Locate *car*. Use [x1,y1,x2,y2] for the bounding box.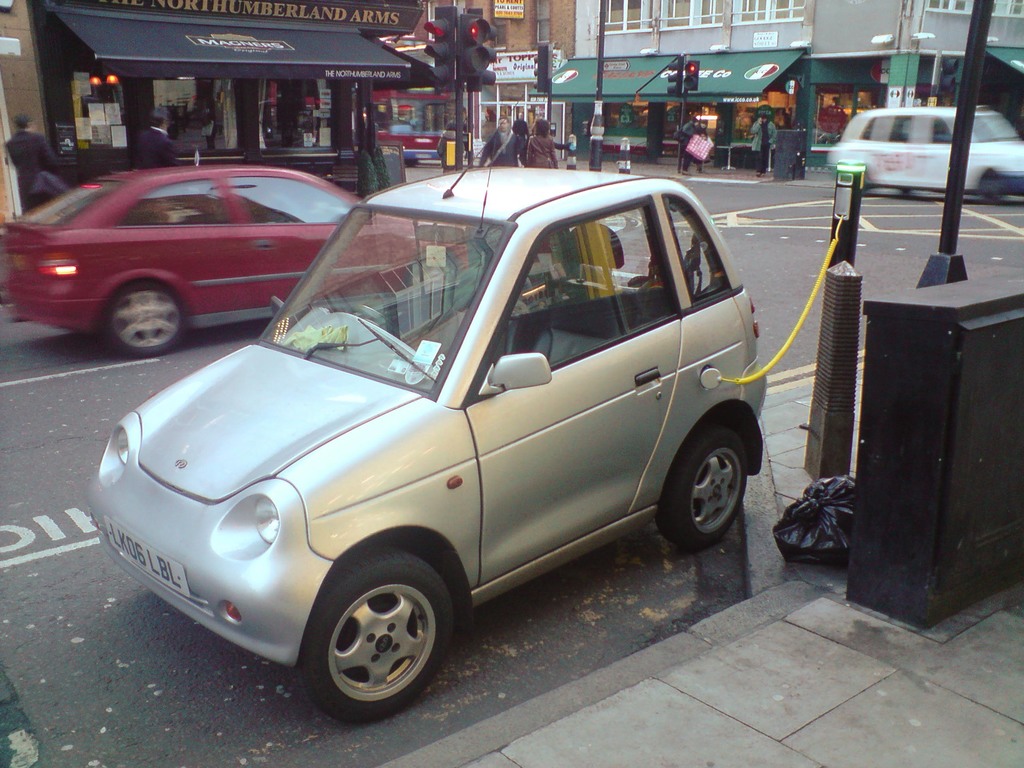
[86,151,766,732].
